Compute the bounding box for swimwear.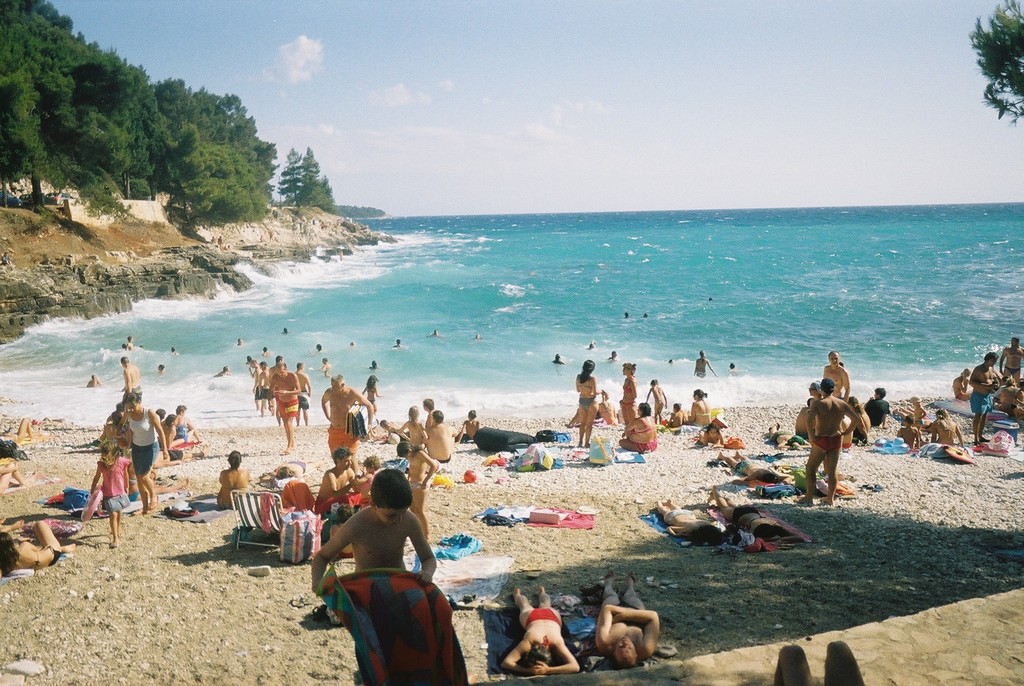
bbox=(257, 388, 268, 398).
